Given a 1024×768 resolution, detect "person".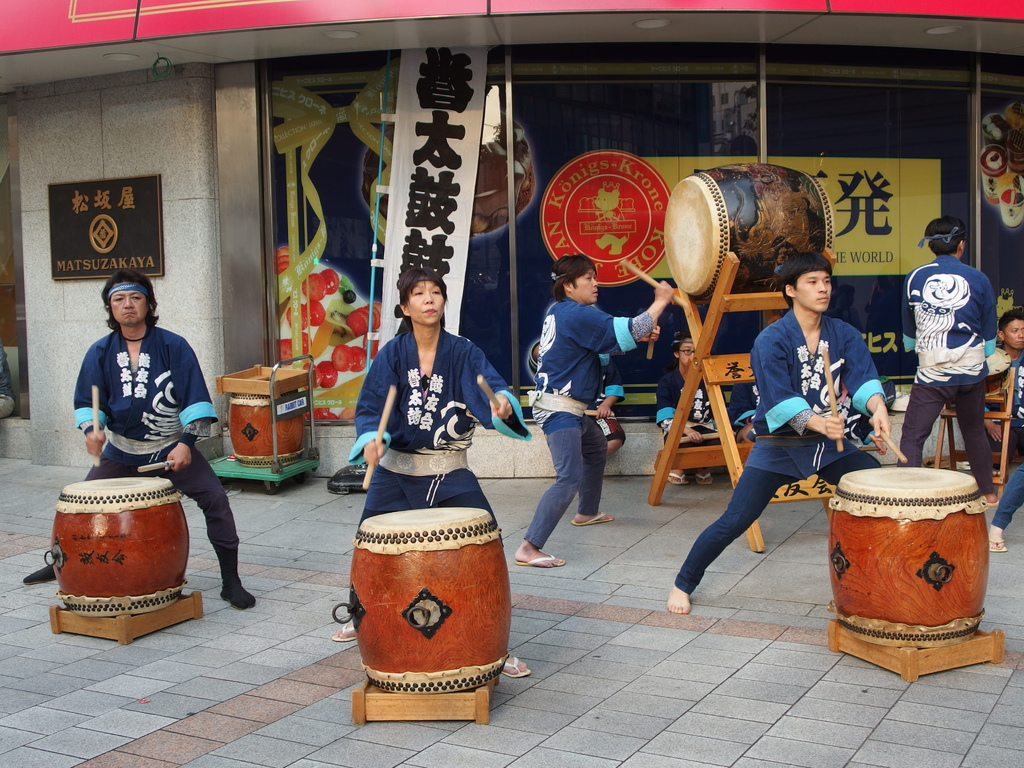
<bbox>333, 265, 532, 680</bbox>.
